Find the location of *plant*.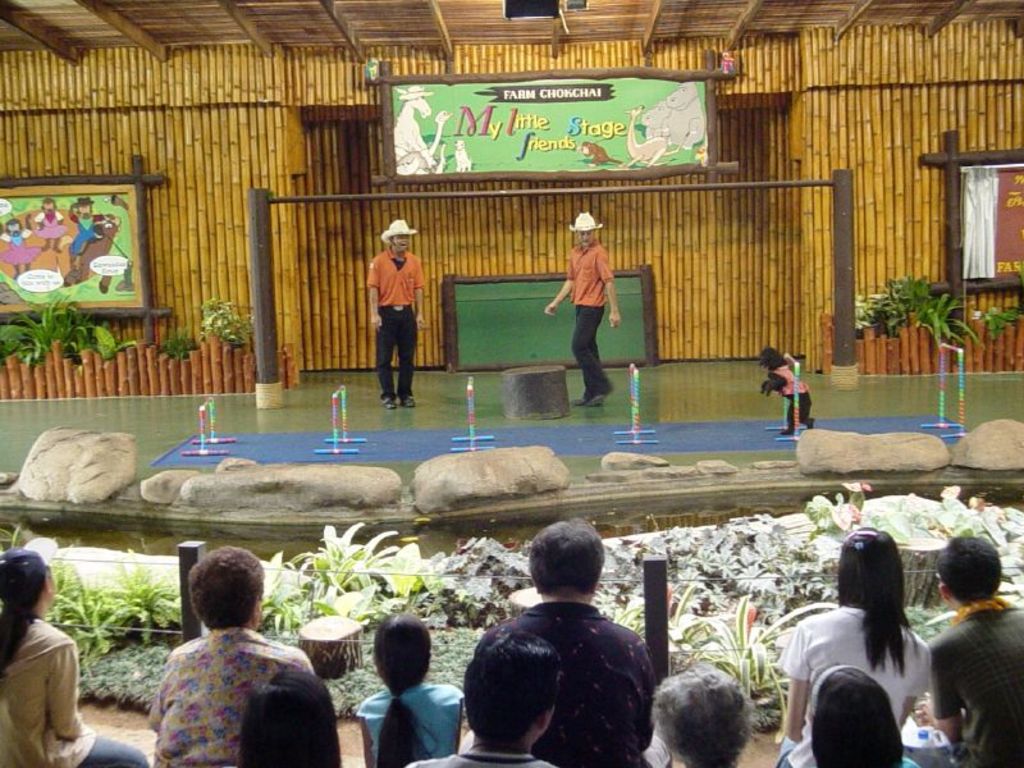
Location: (471, 527, 540, 607).
